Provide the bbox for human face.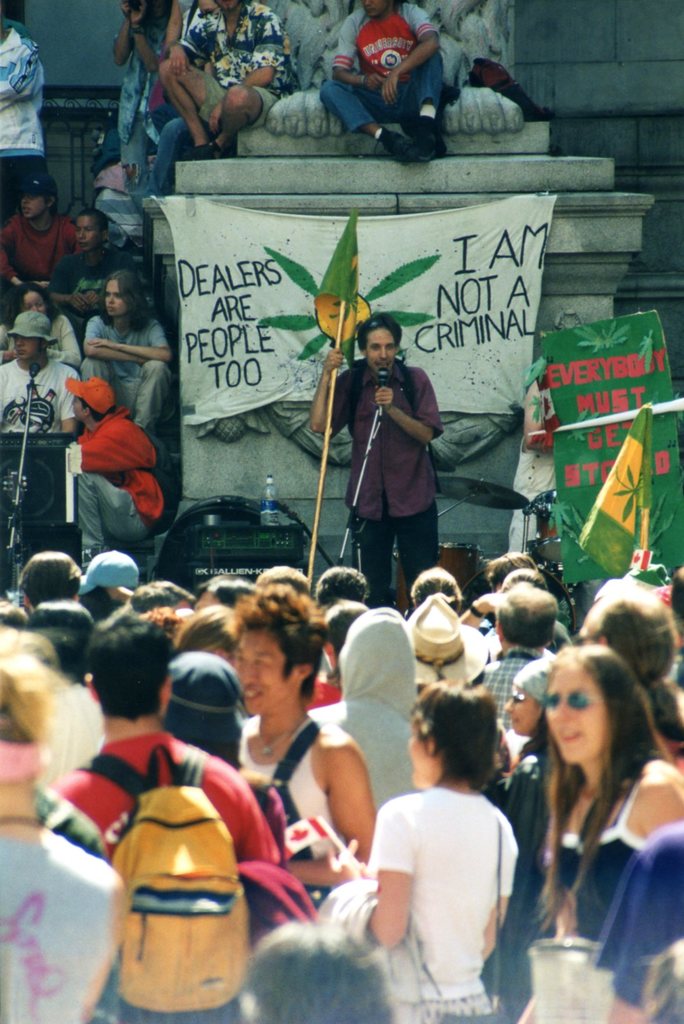
box=[541, 660, 603, 770].
